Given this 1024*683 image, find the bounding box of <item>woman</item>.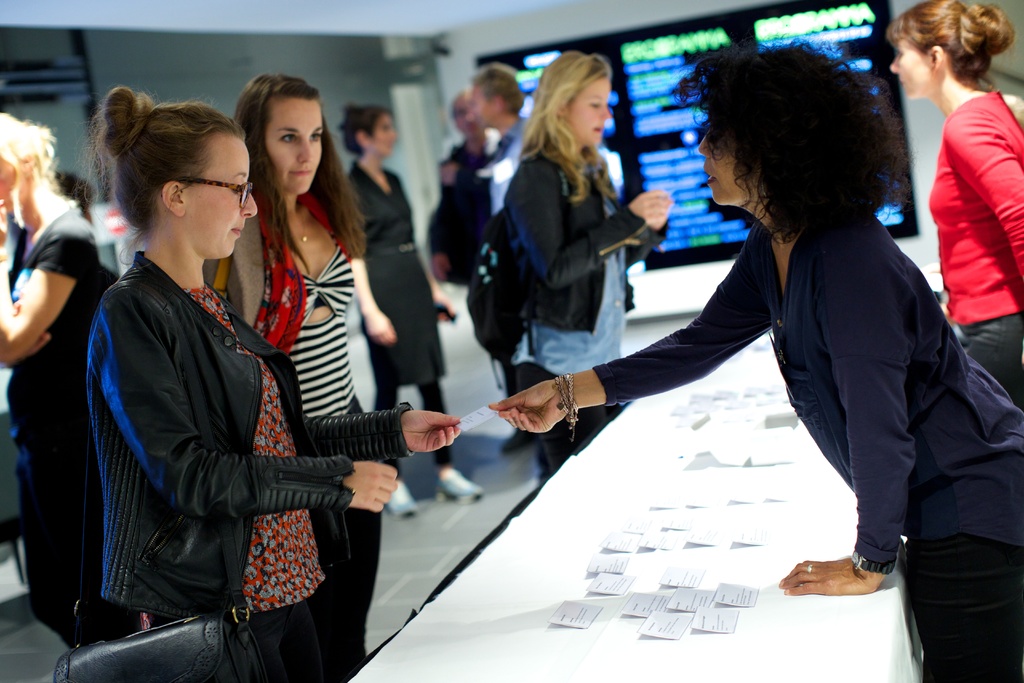
334/104/481/517.
